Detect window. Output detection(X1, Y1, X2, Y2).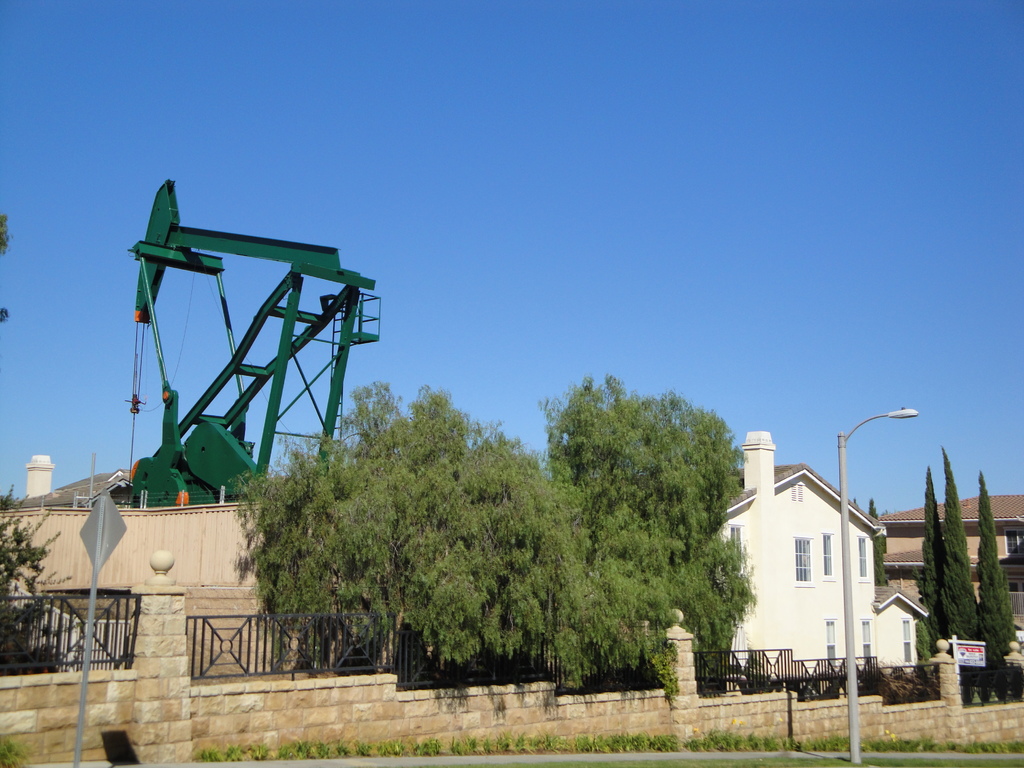
detection(1009, 575, 1023, 611).
